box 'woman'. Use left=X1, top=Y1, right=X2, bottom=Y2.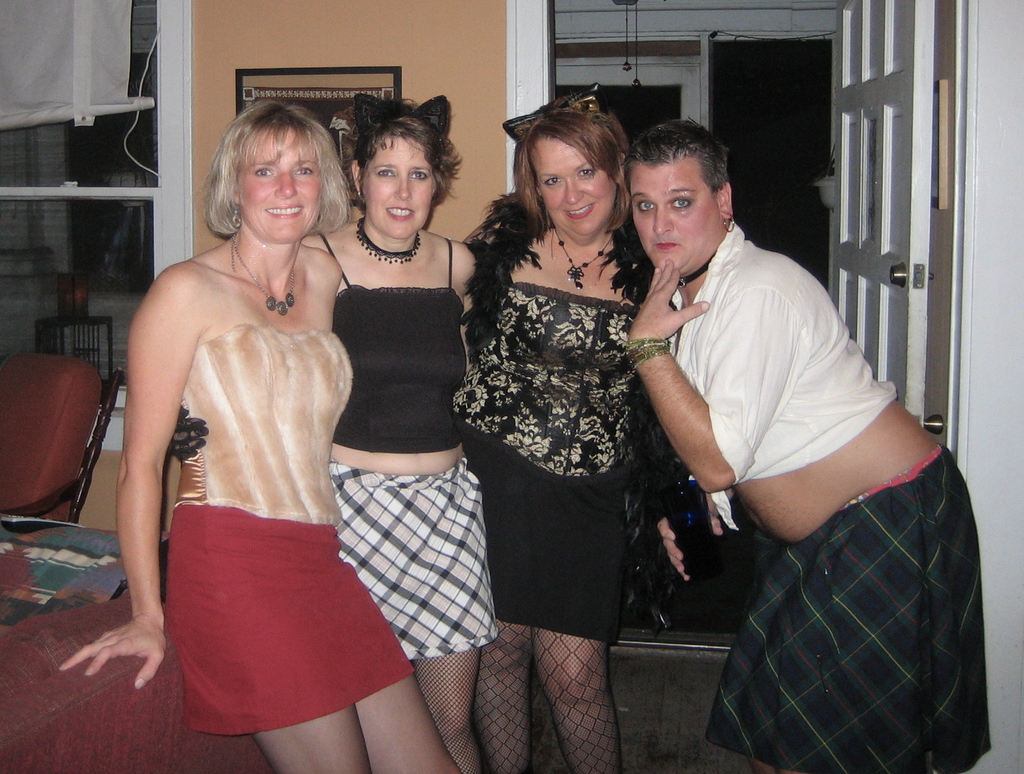
left=454, top=88, right=660, bottom=770.
